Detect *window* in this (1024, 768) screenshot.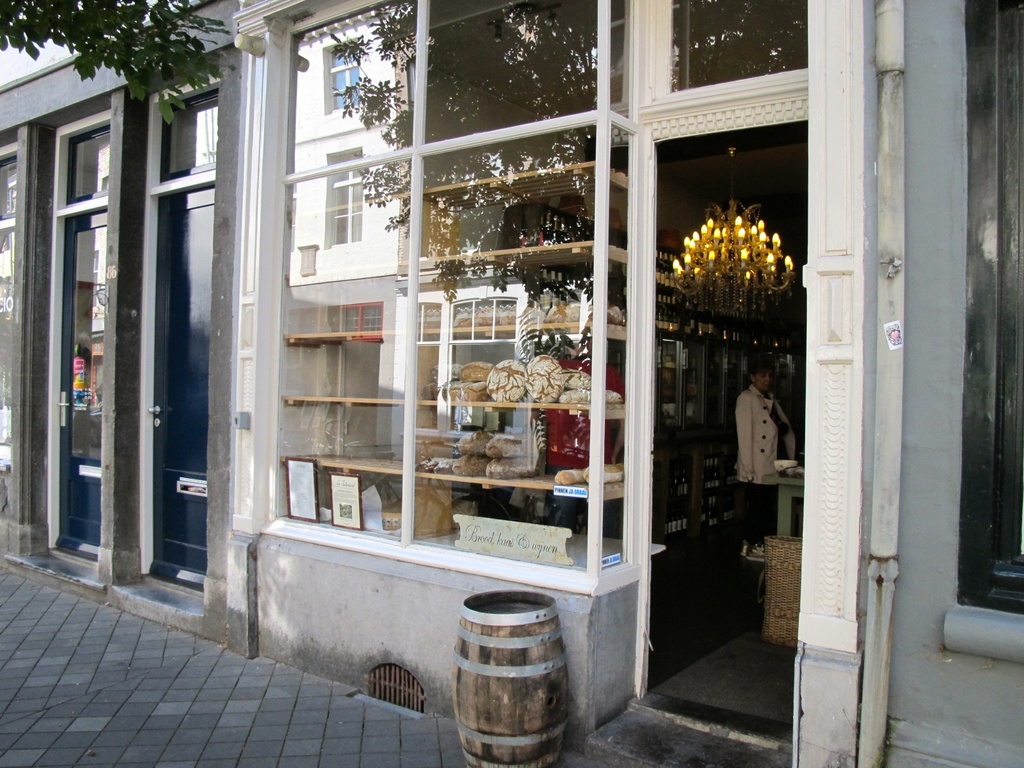
Detection: select_region(326, 40, 360, 103).
